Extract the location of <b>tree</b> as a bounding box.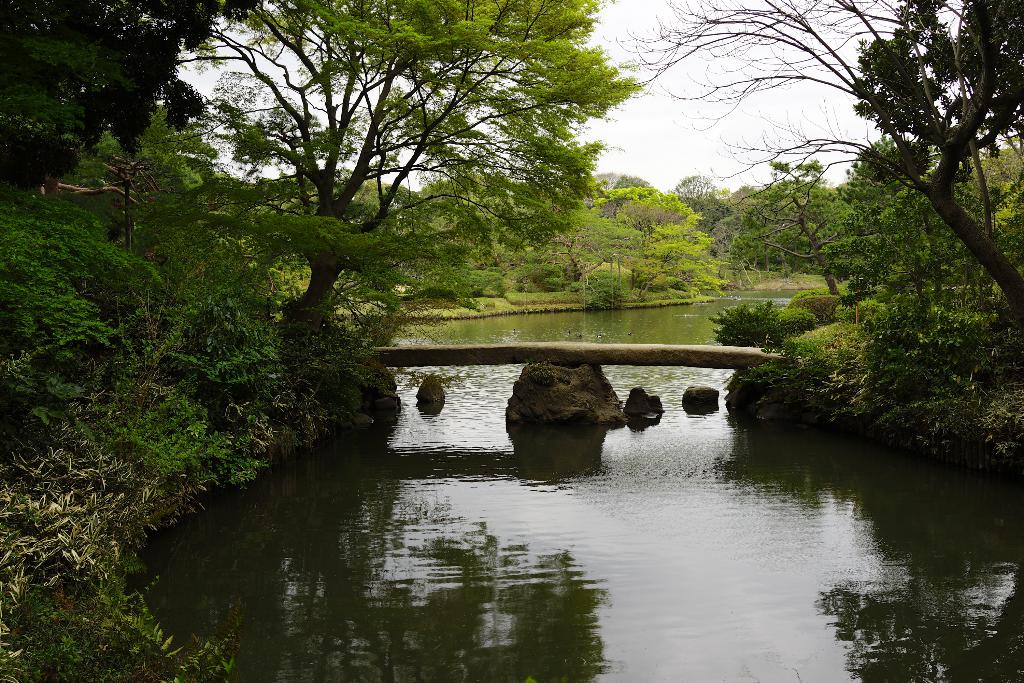
<box>345,168,513,303</box>.
